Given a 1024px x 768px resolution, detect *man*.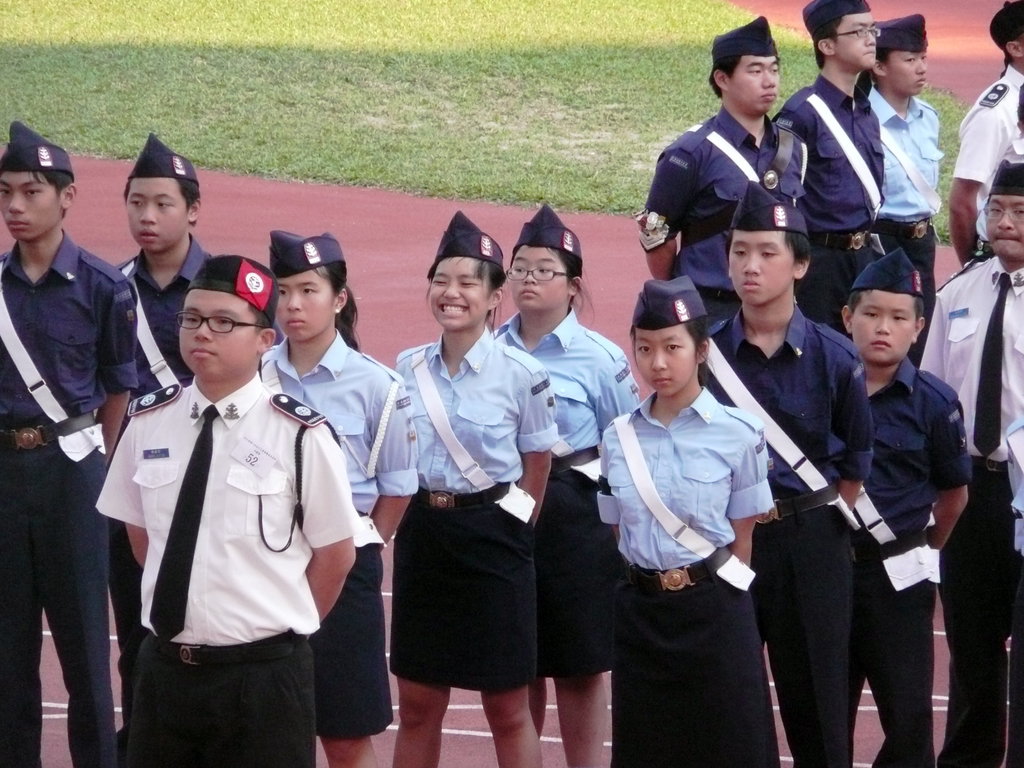
<region>765, 0, 884, 341</region>.
